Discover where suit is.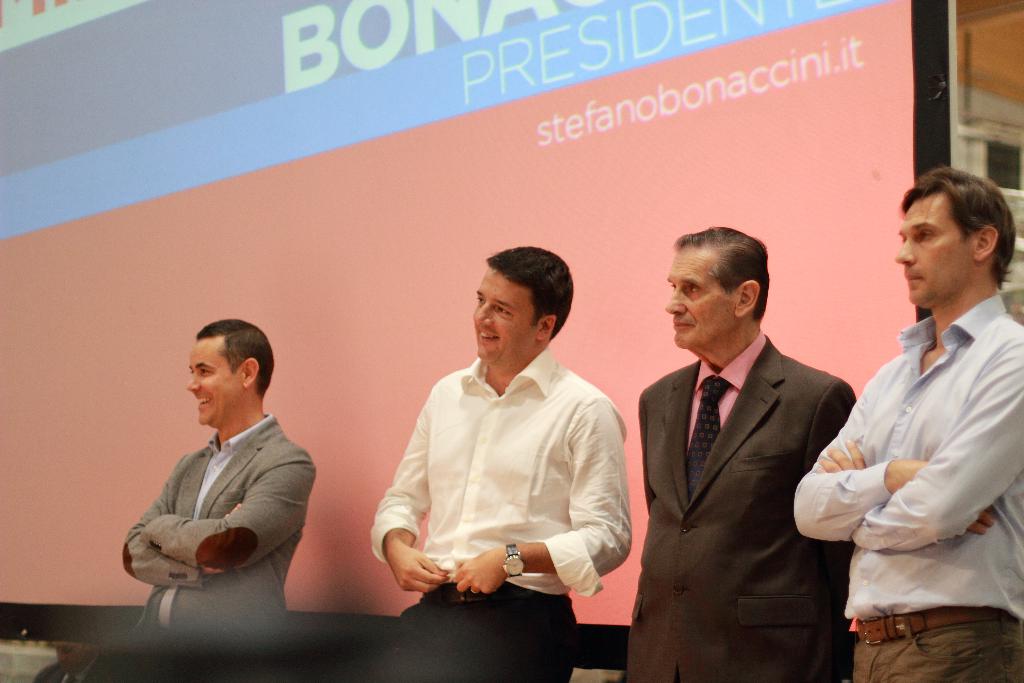
Discovered at 118 407 321 636.
